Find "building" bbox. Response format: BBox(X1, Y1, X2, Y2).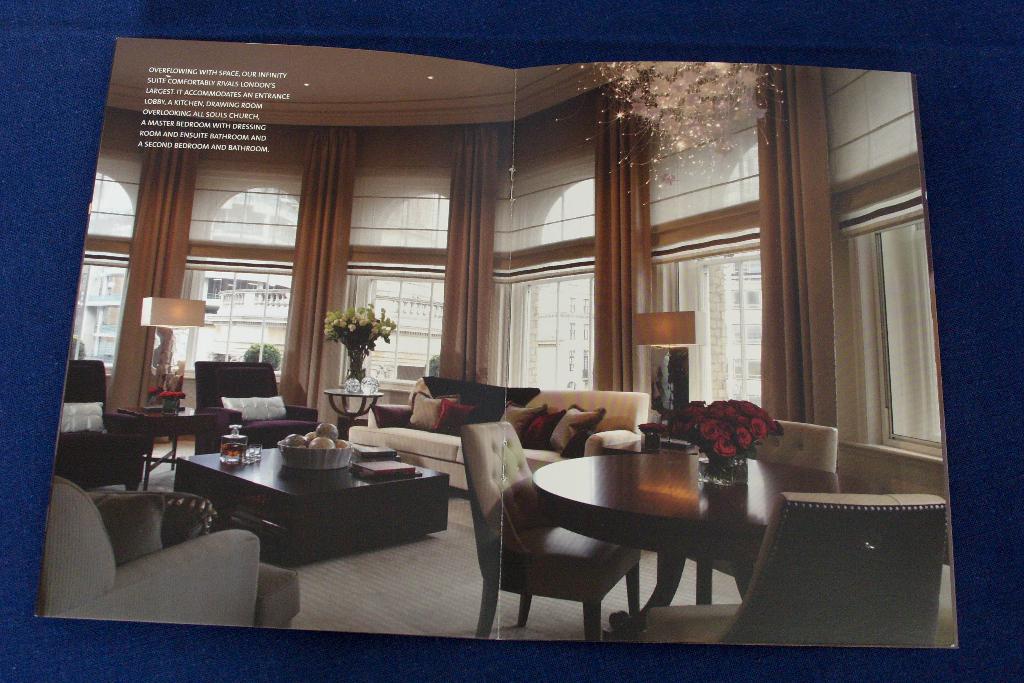
BBox(40, 35, 957, 652).
